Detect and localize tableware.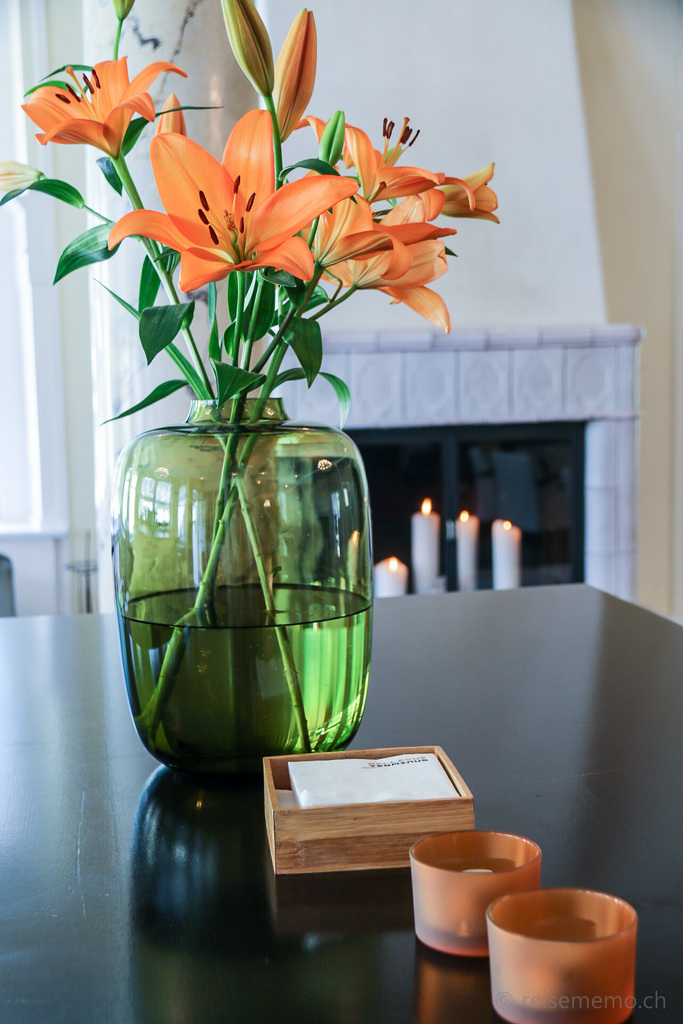
Localized at l=113, t=392, r=370, b=772.
